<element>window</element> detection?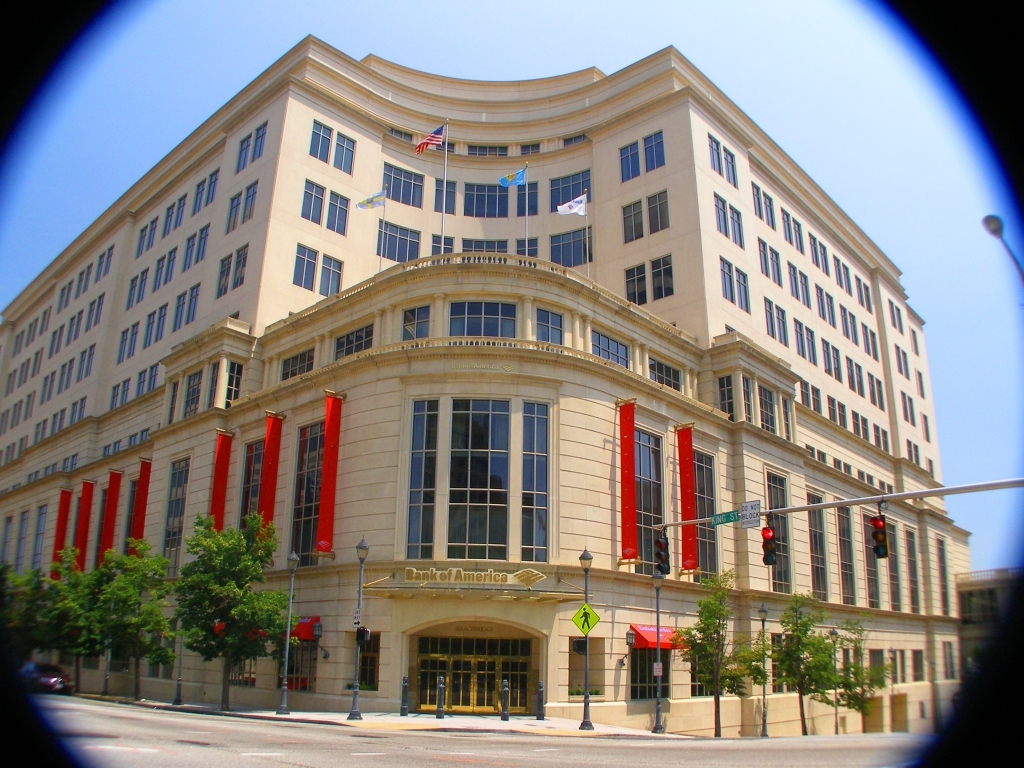
(x1=517, y1=180, x2=539, y2=219)
